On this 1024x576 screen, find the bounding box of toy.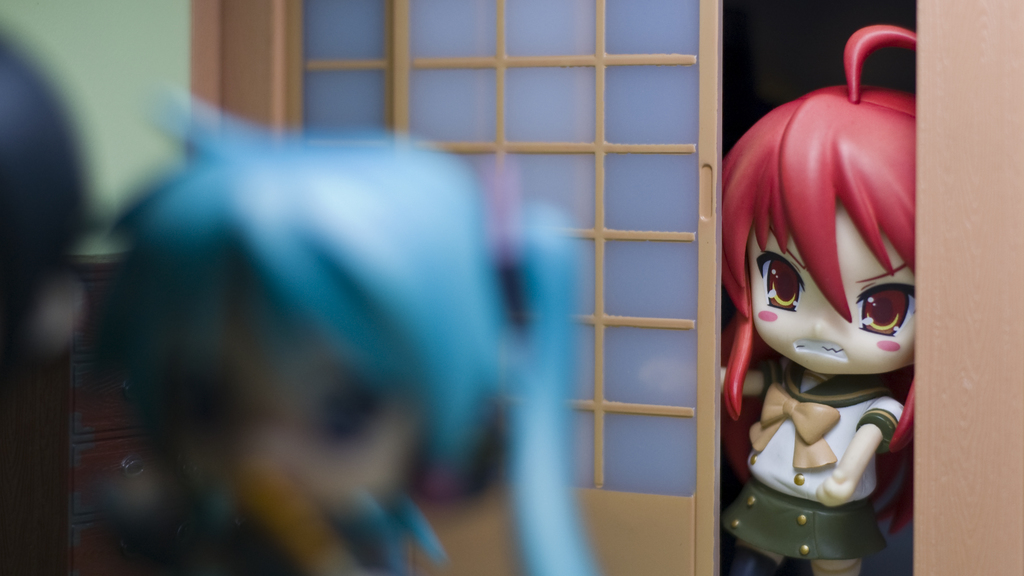
Bounding box: BBox(82, 87, 607, 575).
